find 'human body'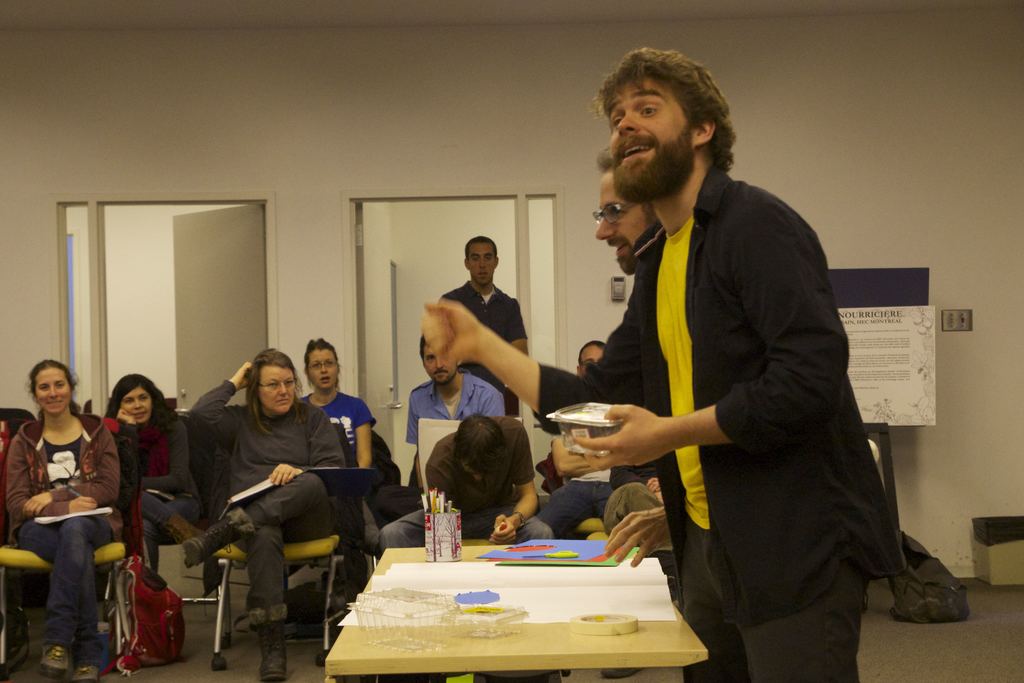
crop(181, 363, 347, 682)
